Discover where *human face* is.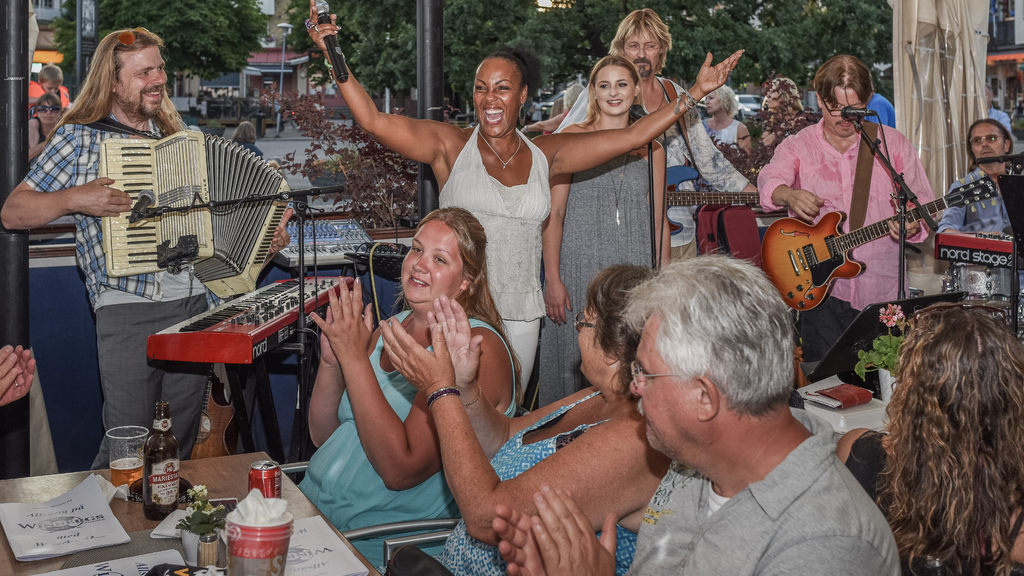
Discovered at 472/59/523/138.
